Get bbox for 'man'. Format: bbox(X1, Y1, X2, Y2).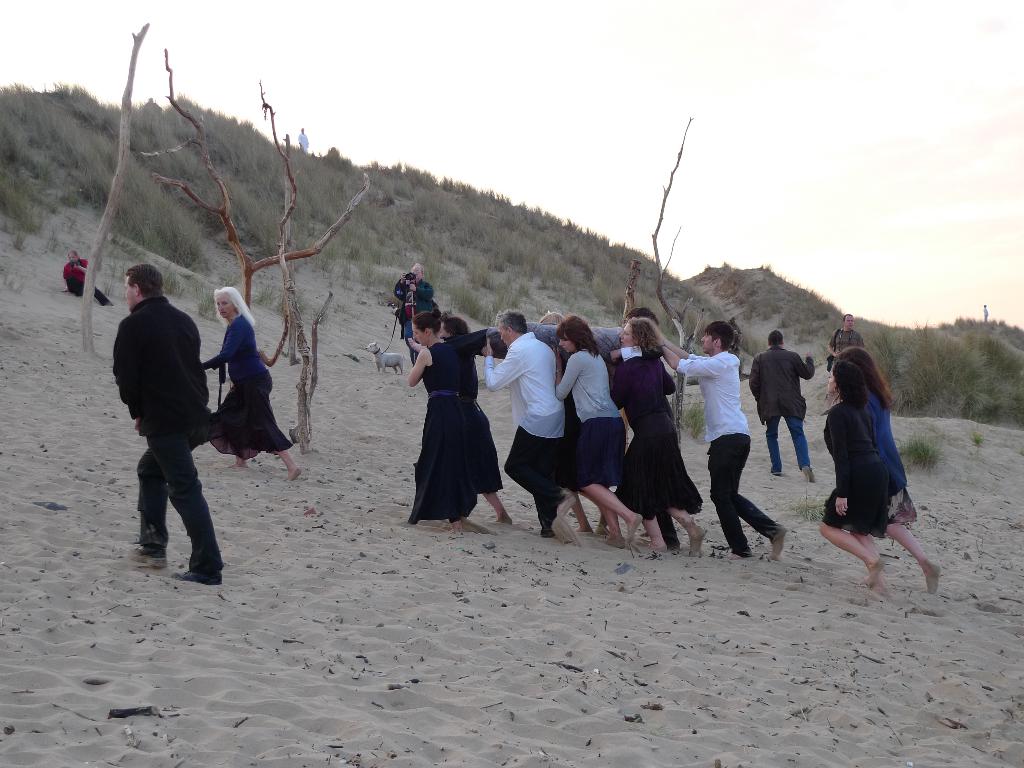
bbox(62, 253, 116, 310).
